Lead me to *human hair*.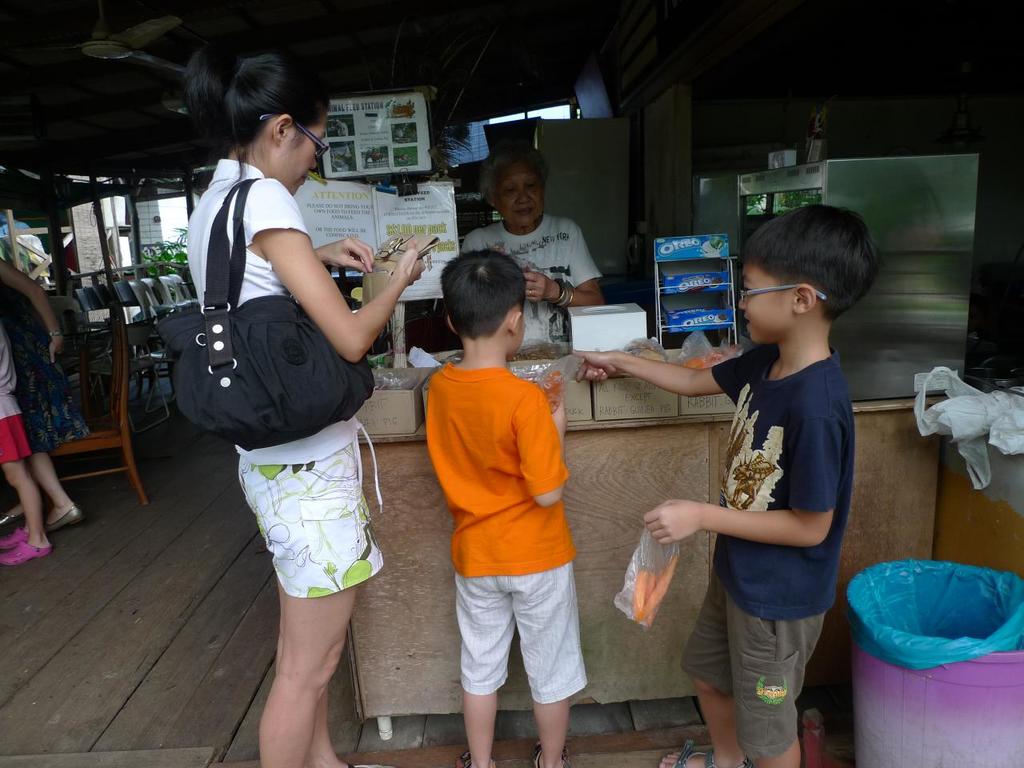
Lead to 207/42/337/154.
